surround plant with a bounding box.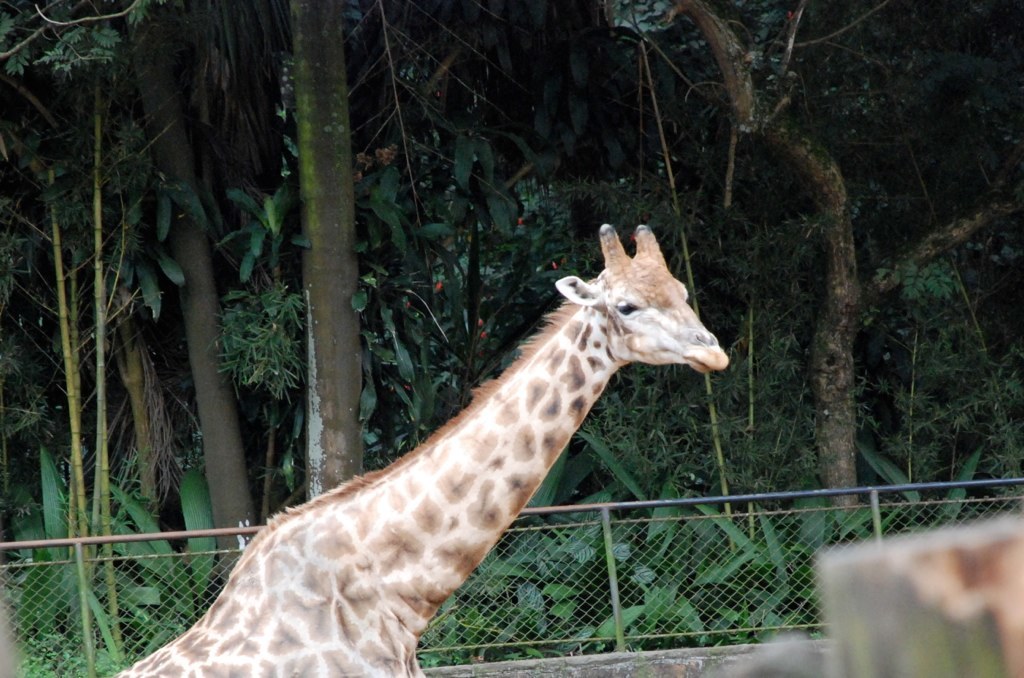
locate(409, 578, 599, 654).
